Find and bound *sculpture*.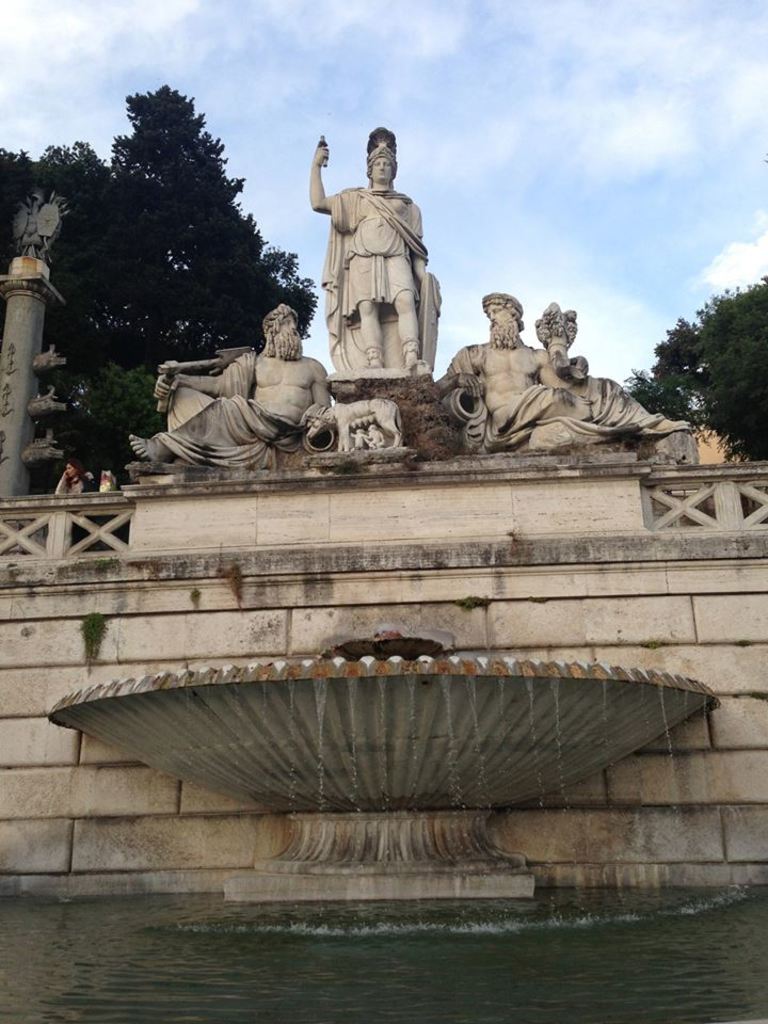
Bound: <box>302,112,439,388</box>.
